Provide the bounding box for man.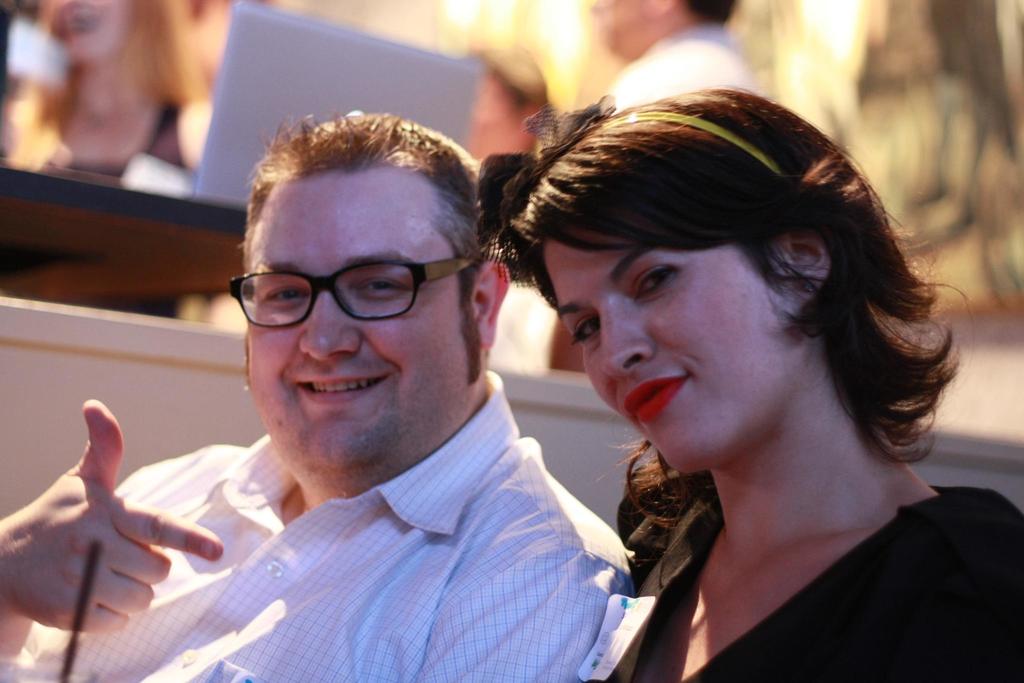
x1=51, y1=113, x2=685, y2=677.
